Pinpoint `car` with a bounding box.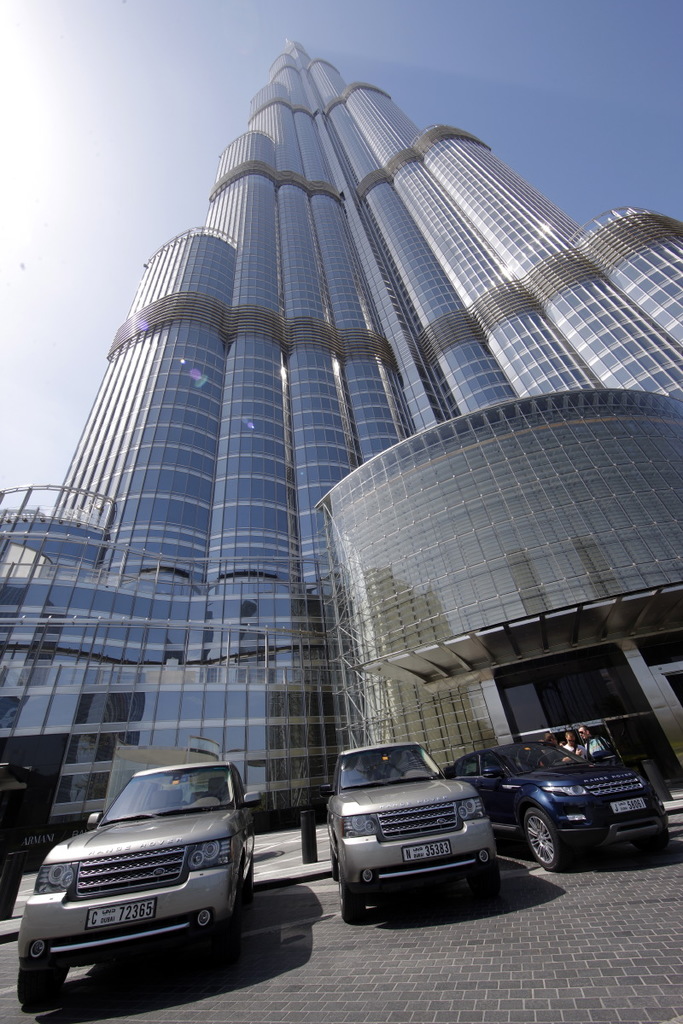
bbox=(450, 742, 671, 875).
